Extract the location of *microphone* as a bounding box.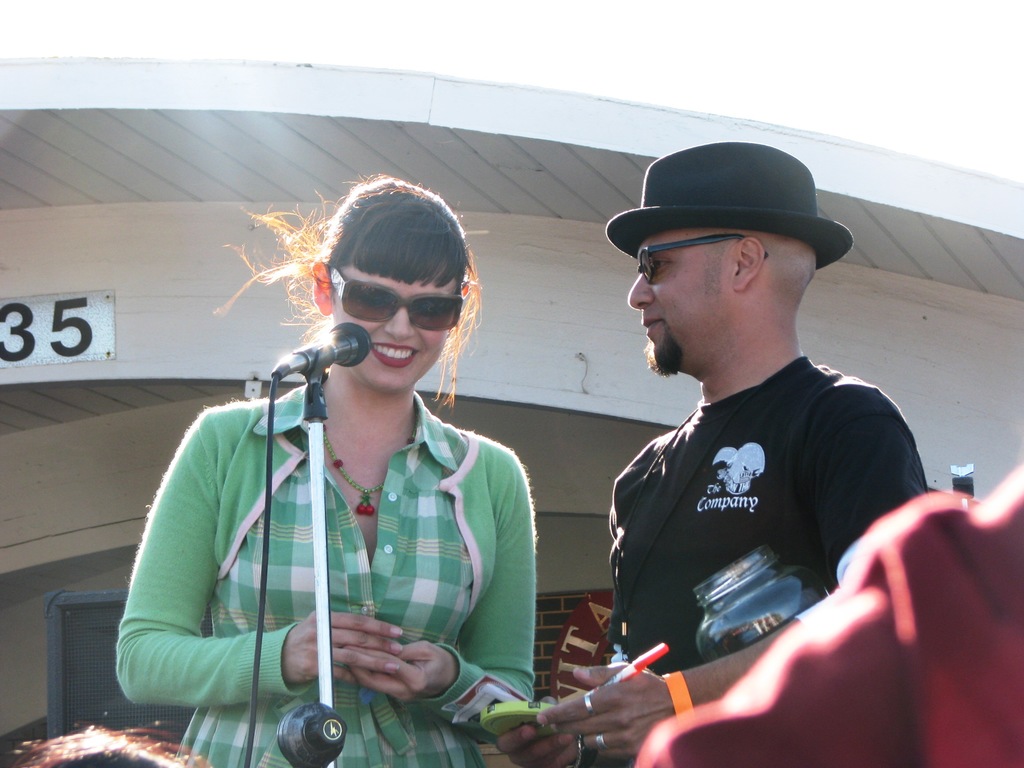
BBox(265, 317, 371, 367).
